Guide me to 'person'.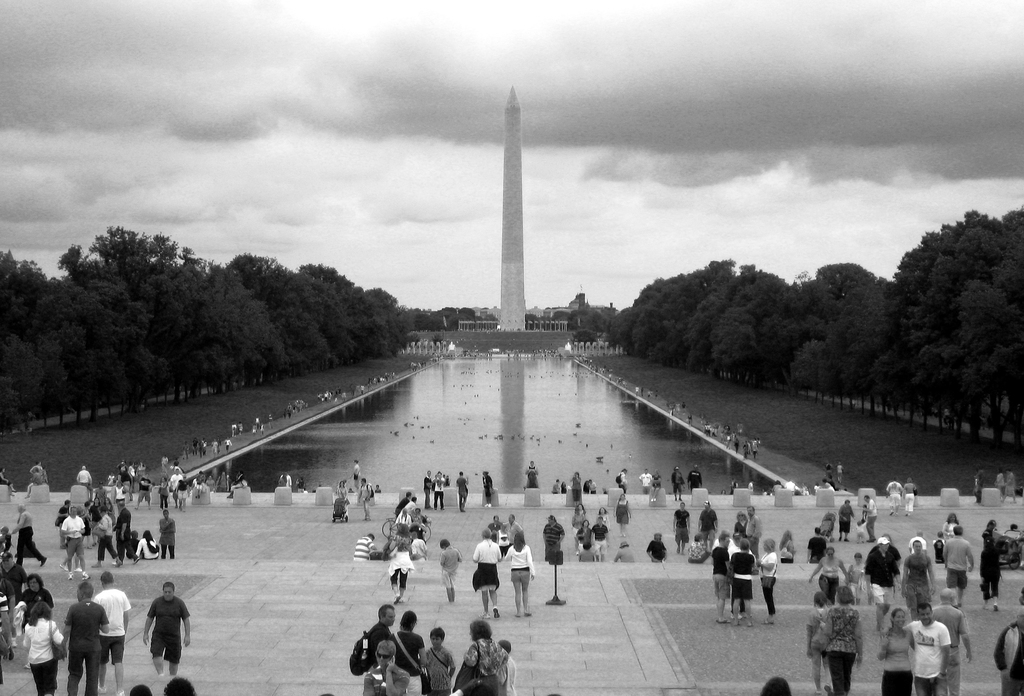
Guidance: rect(685, 536, 712, 563).
